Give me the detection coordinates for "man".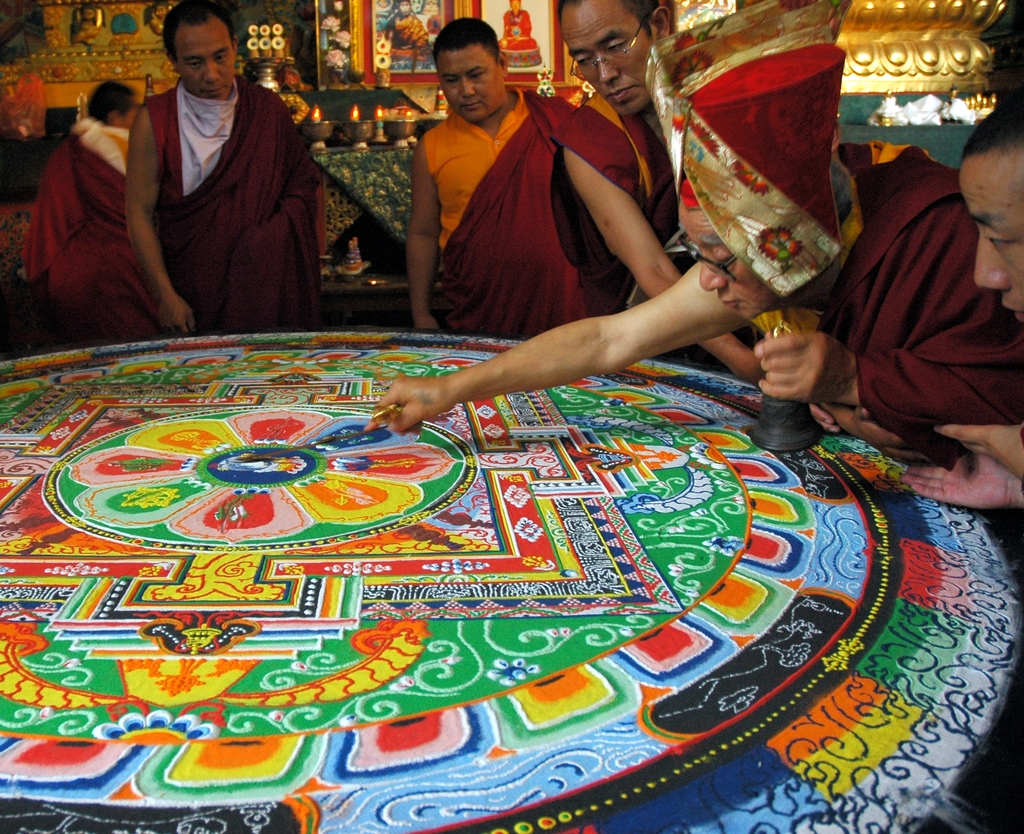
[20,78,161,341].
